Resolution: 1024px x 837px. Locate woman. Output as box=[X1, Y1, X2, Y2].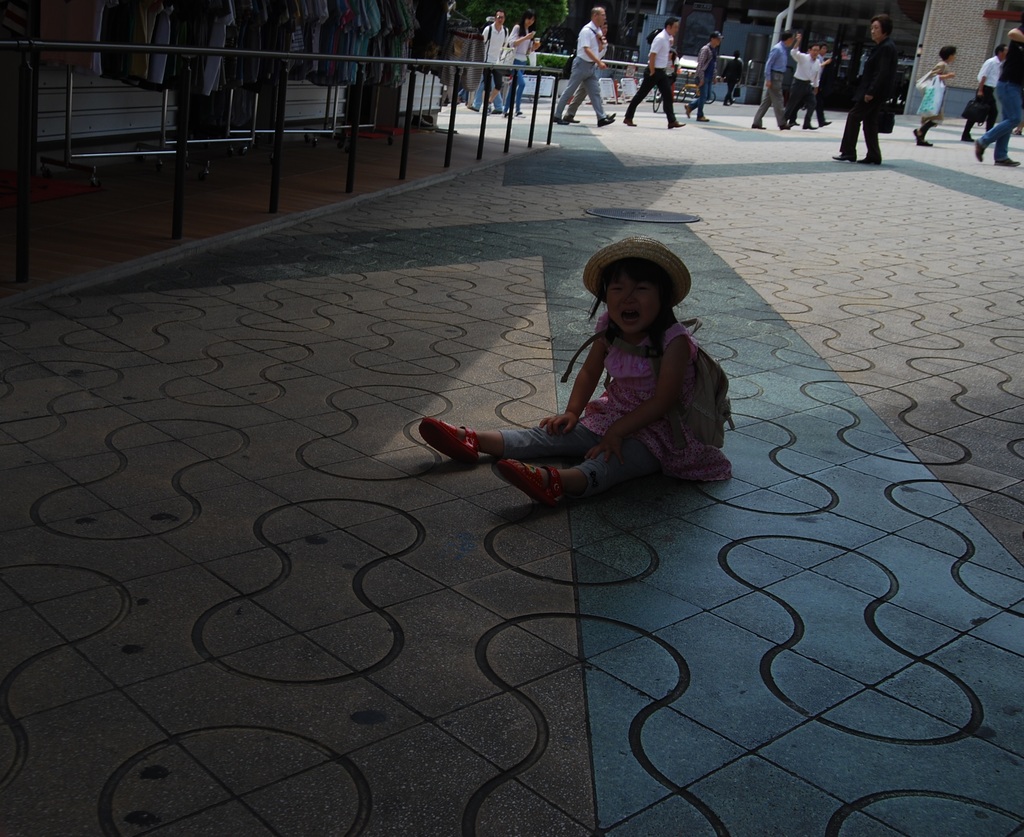
box=[915, 45, 952, 147].
